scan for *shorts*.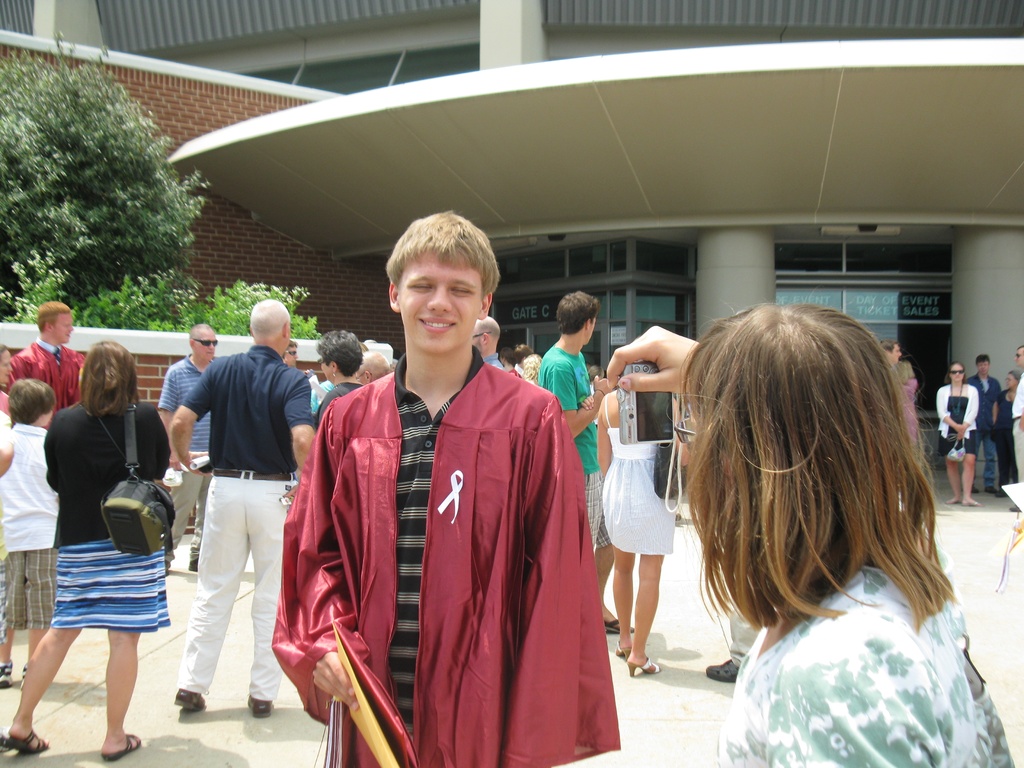
Scan result: x1=50 y1=542 x2=169 y2=632.
